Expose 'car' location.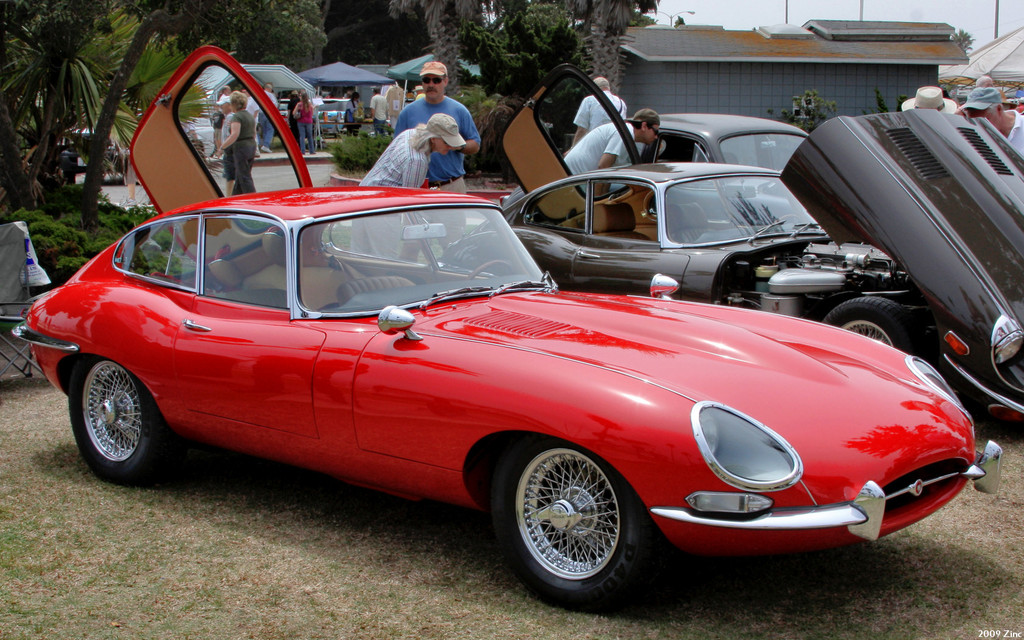
Exposed at <box>436,63,1023,422</box>.
